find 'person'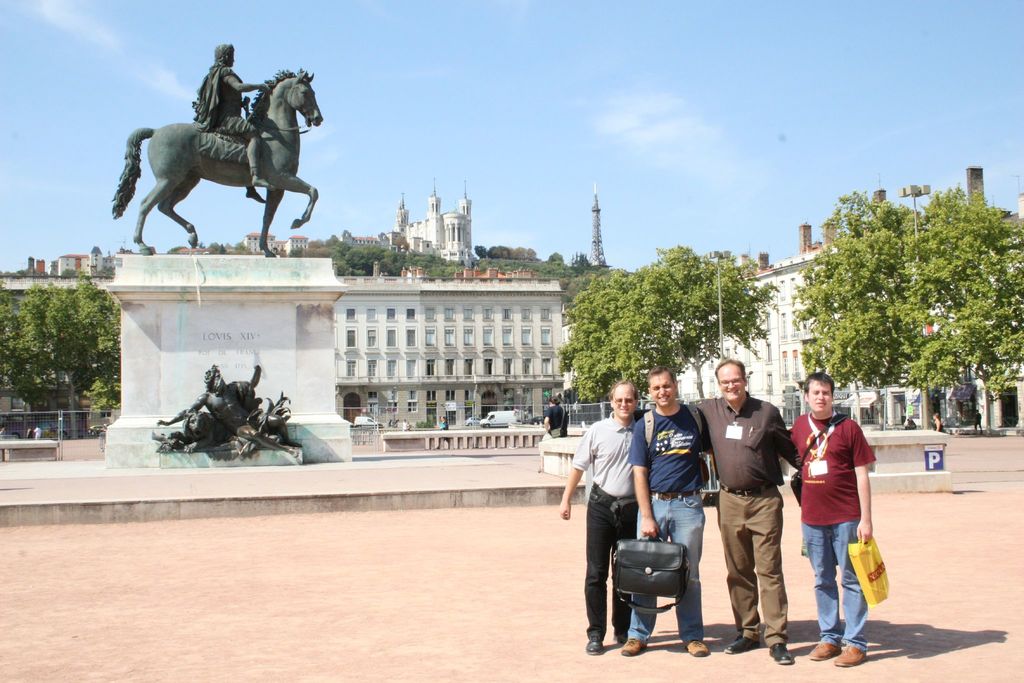
bbox(556, 378, 637, 656)
